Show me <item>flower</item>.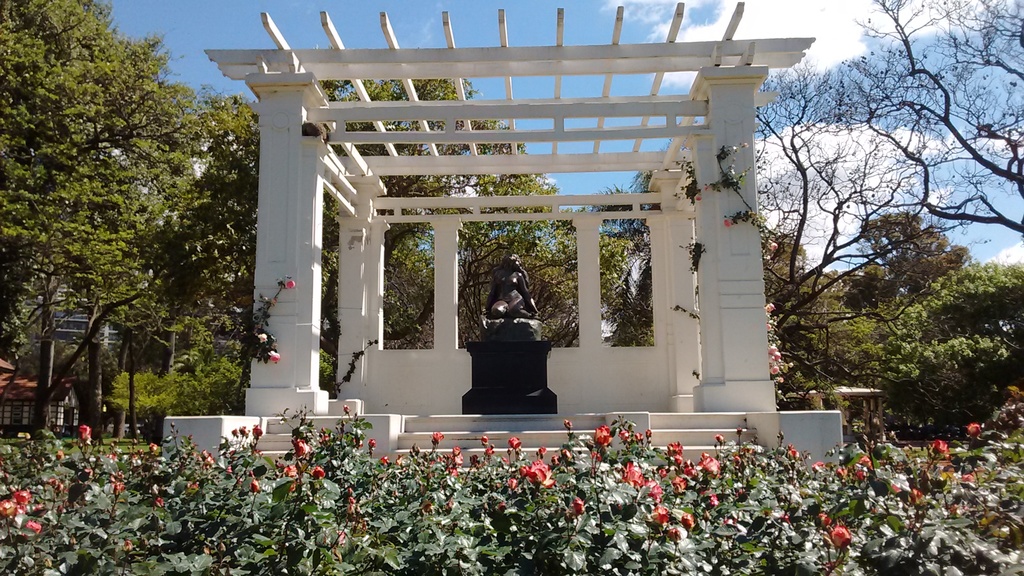
<item>flower</item> is here: (268,348,283,360).
